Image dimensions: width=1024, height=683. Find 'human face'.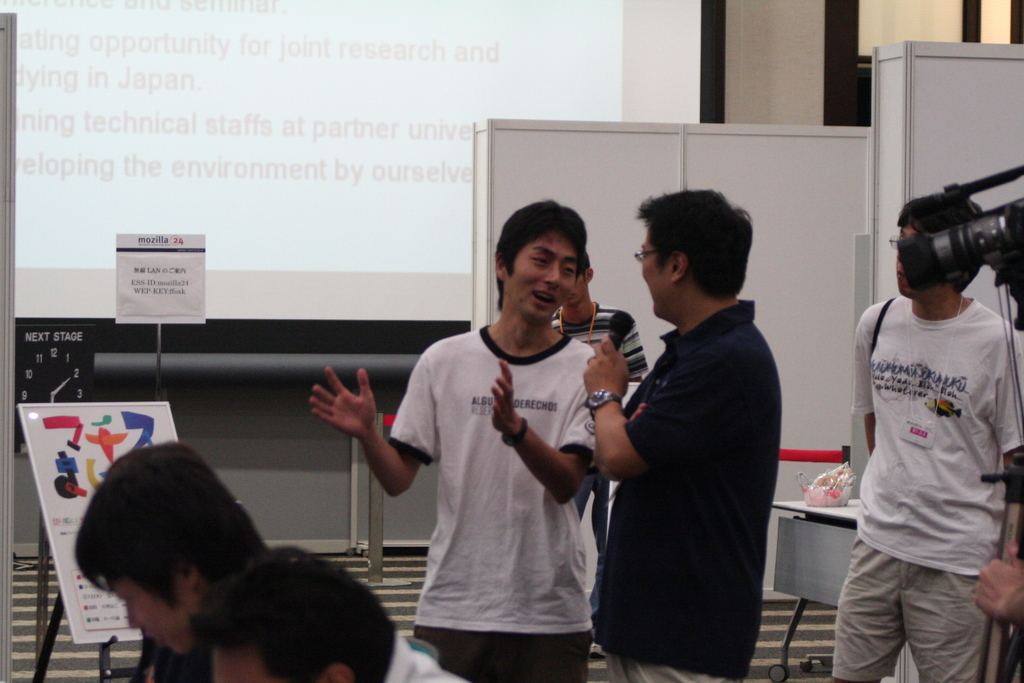
detection(509, 222, 576, 325).
